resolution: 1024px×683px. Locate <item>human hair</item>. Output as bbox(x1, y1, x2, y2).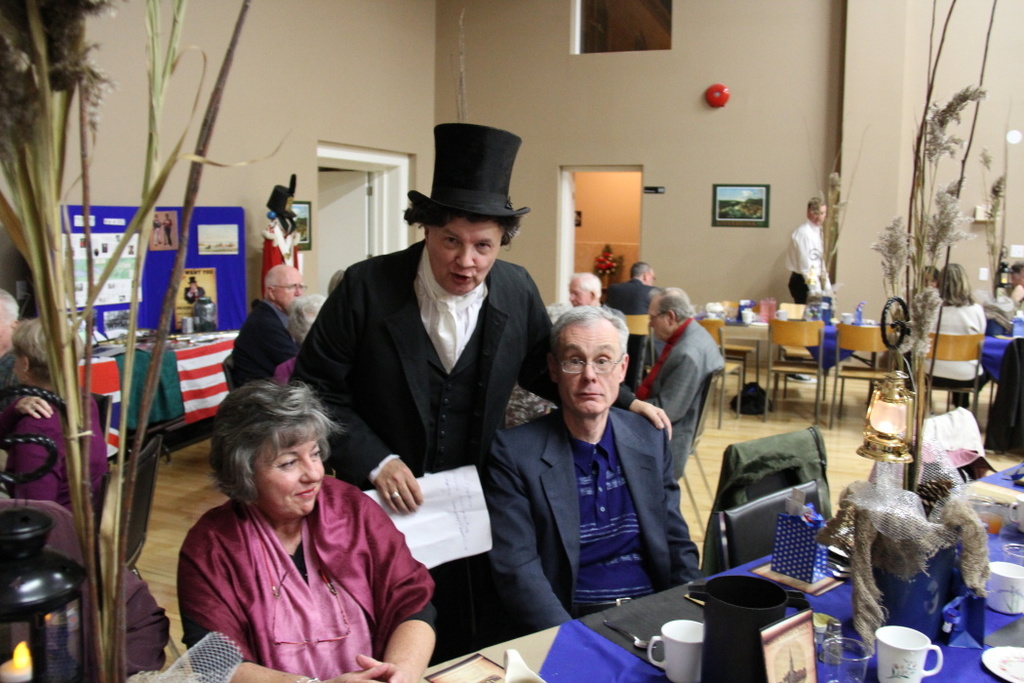
bbox(807, 197, 826, 226).
